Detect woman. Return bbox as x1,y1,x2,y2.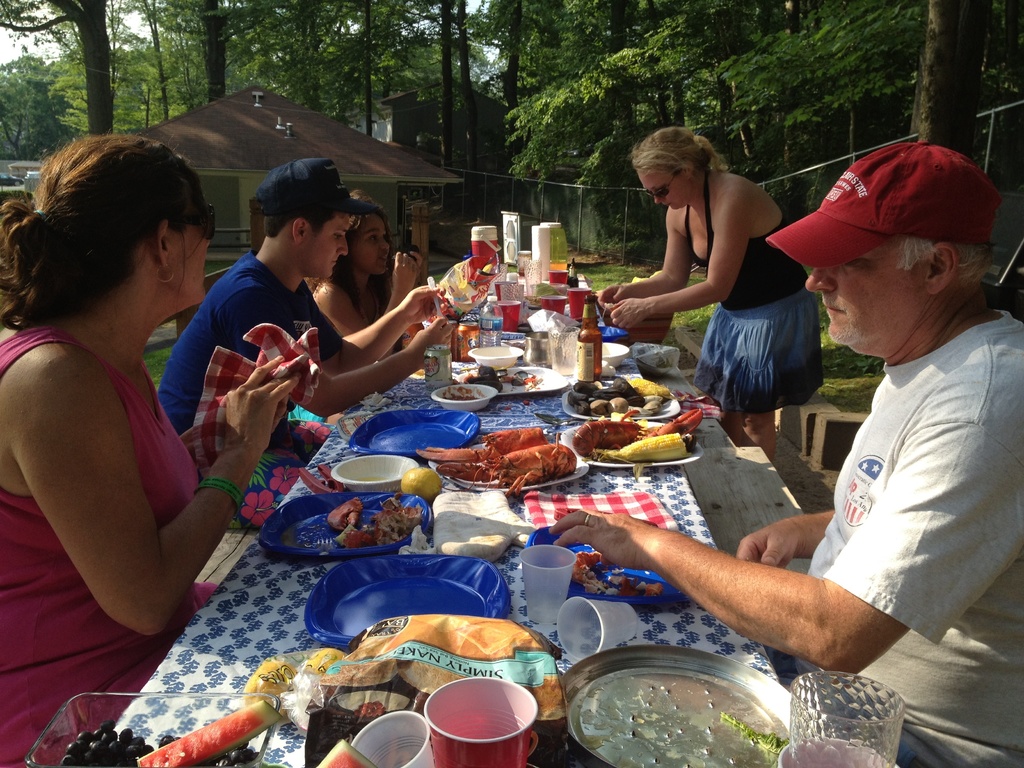
595,124,821,461.
